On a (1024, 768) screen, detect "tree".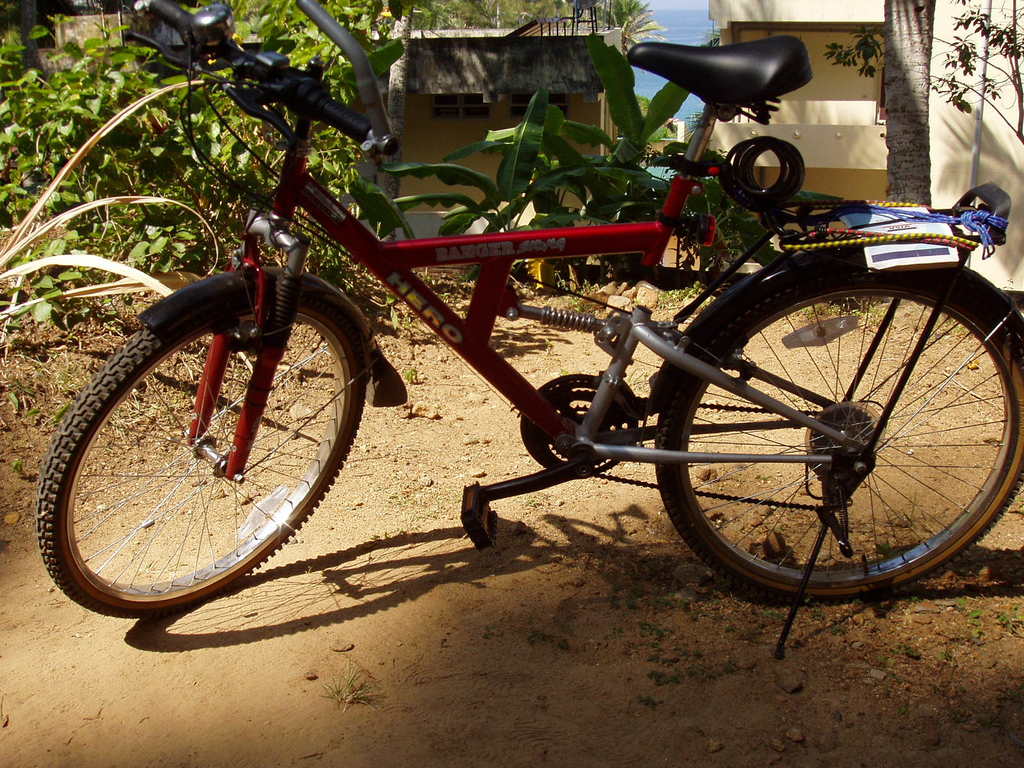
x1=877, y1=0, x2=934, y2=204.
